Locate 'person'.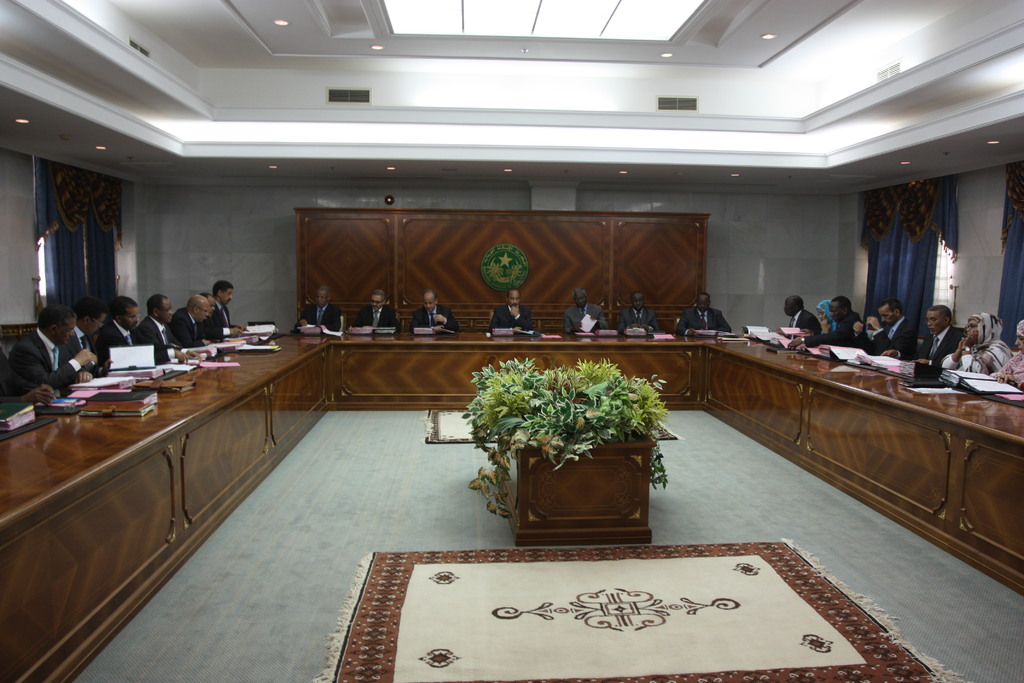
Bounding box: 132:290:181:377.
